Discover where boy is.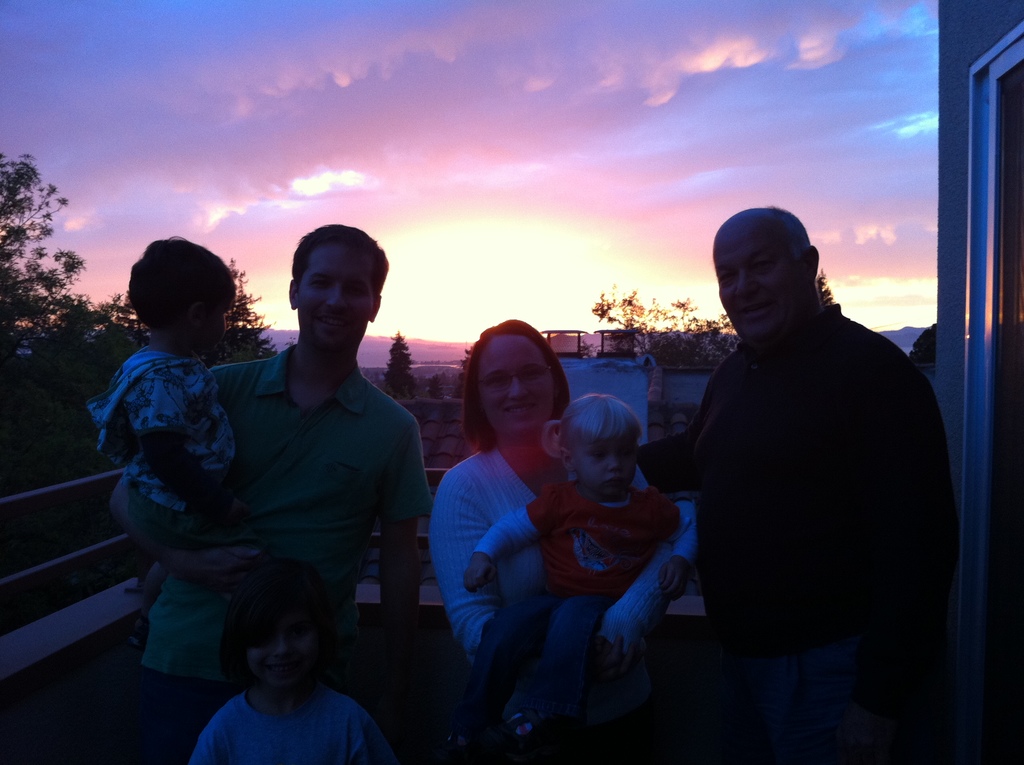
Discovered at {"left": 87, "top": 219, "right": 242, "bottom": 697}.
